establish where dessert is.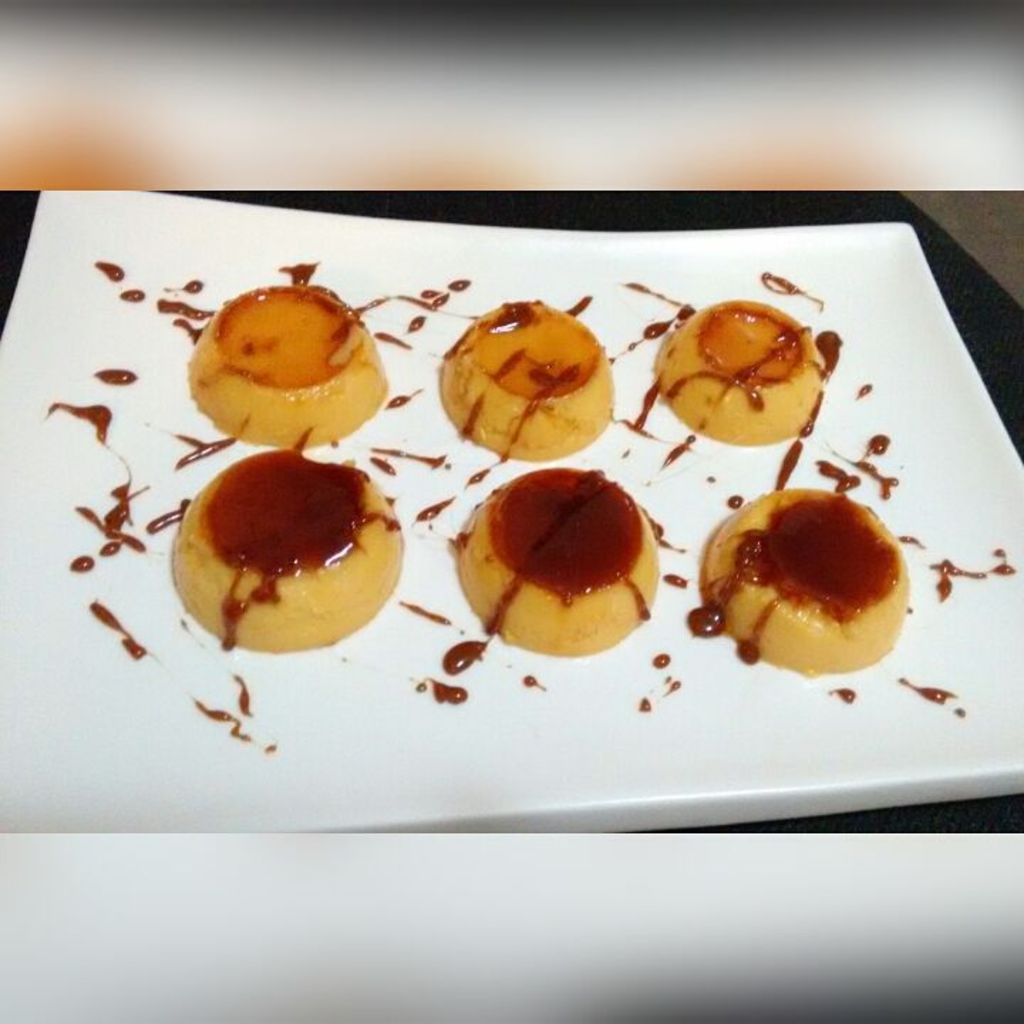
Established at {"left": 169, "top": 439, "right": 405, "bottom": 666}.
